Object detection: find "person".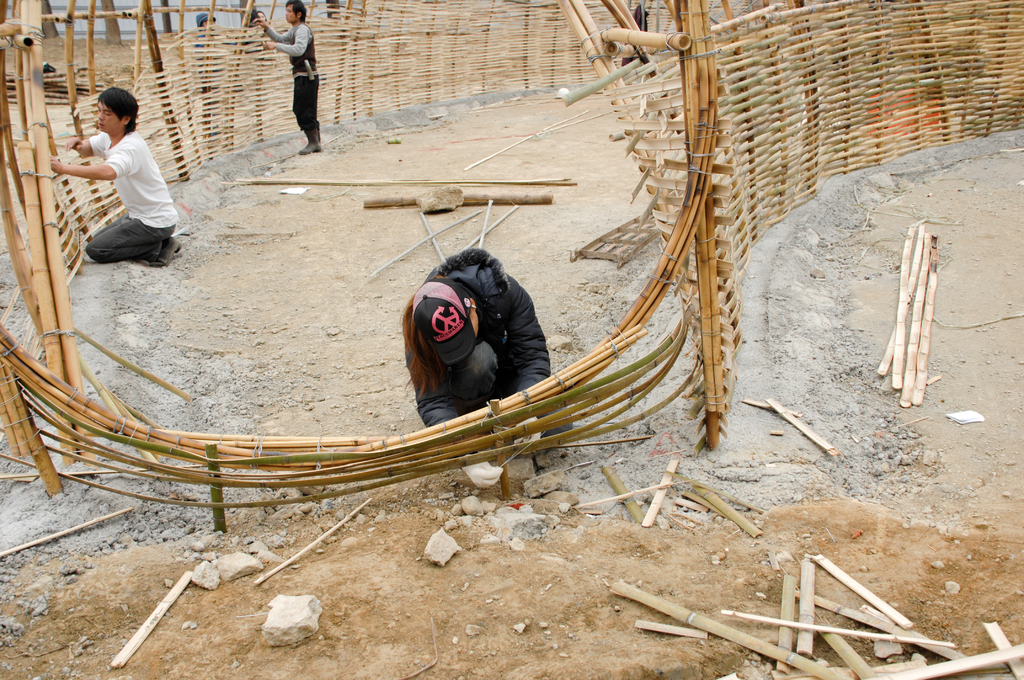
{"left": 400, "top": 204, "right": 562, "bottom": 438}.
